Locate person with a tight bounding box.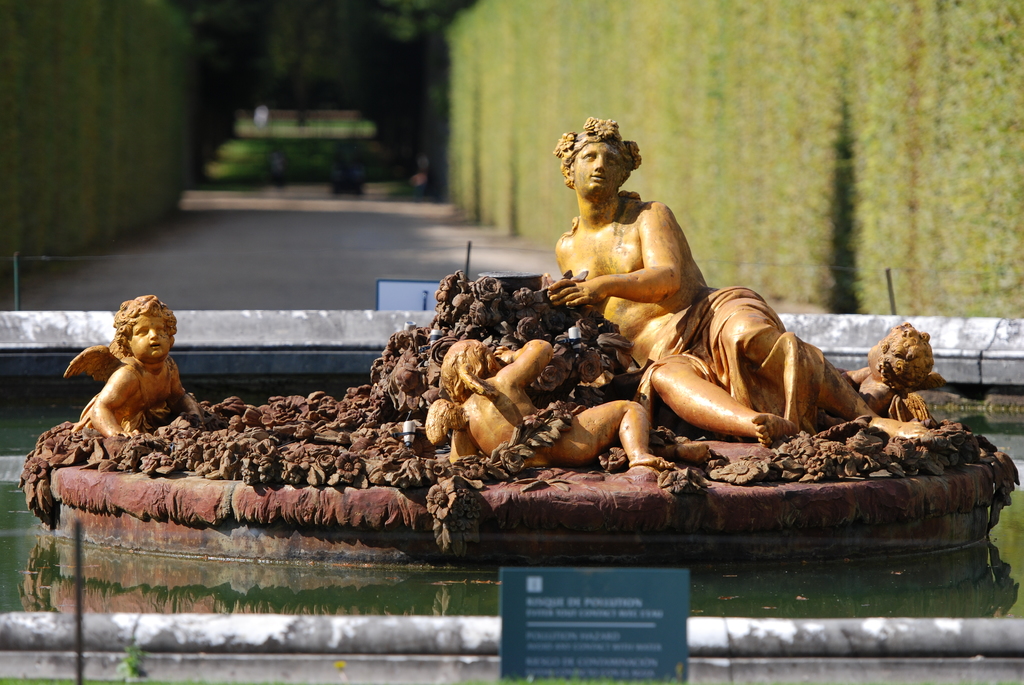
(left=842, top=322, right=936, bottom=421).
